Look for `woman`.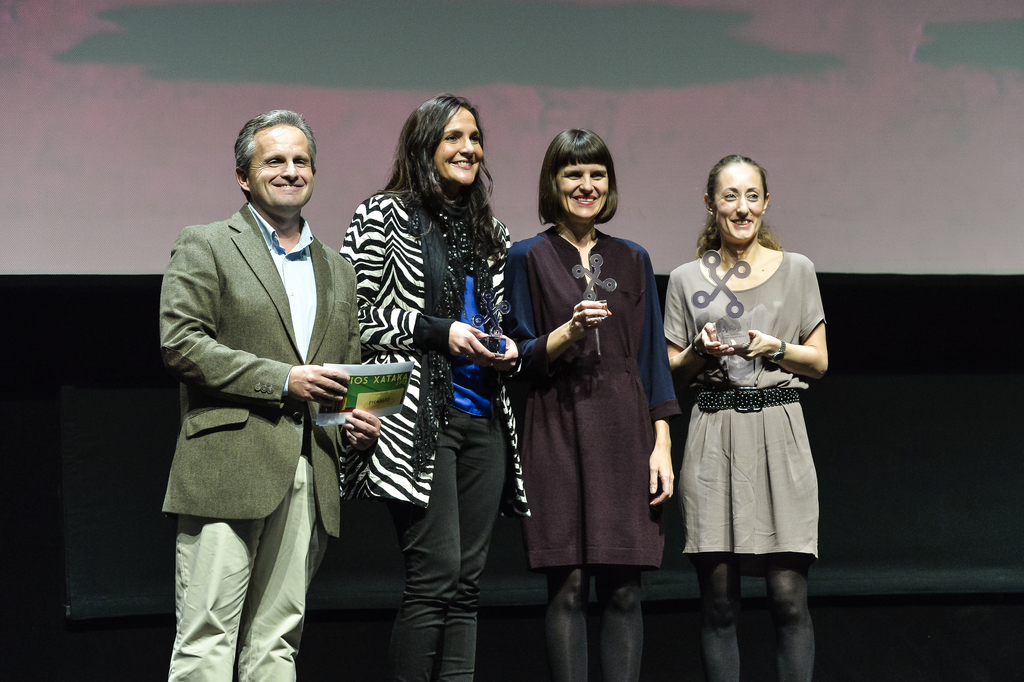
Found: left=339, top=92, right=534, bottom=681.
